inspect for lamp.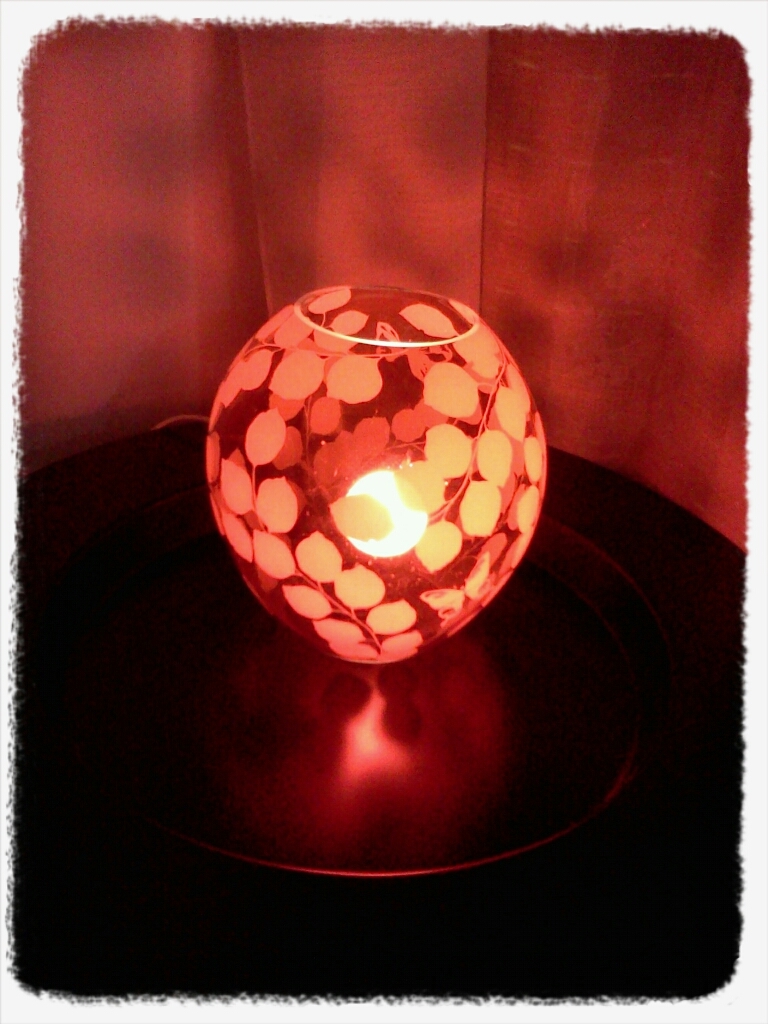
Inspection: 154, 283, 550, 671.
